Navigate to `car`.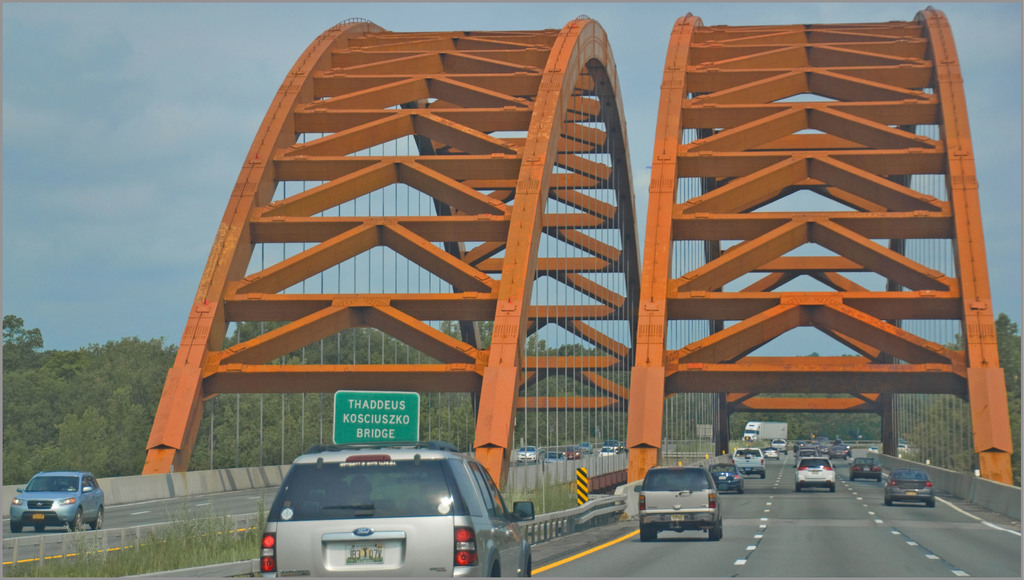
Navigation target: (x1=707, y1=461, x2=744, y2=492).
